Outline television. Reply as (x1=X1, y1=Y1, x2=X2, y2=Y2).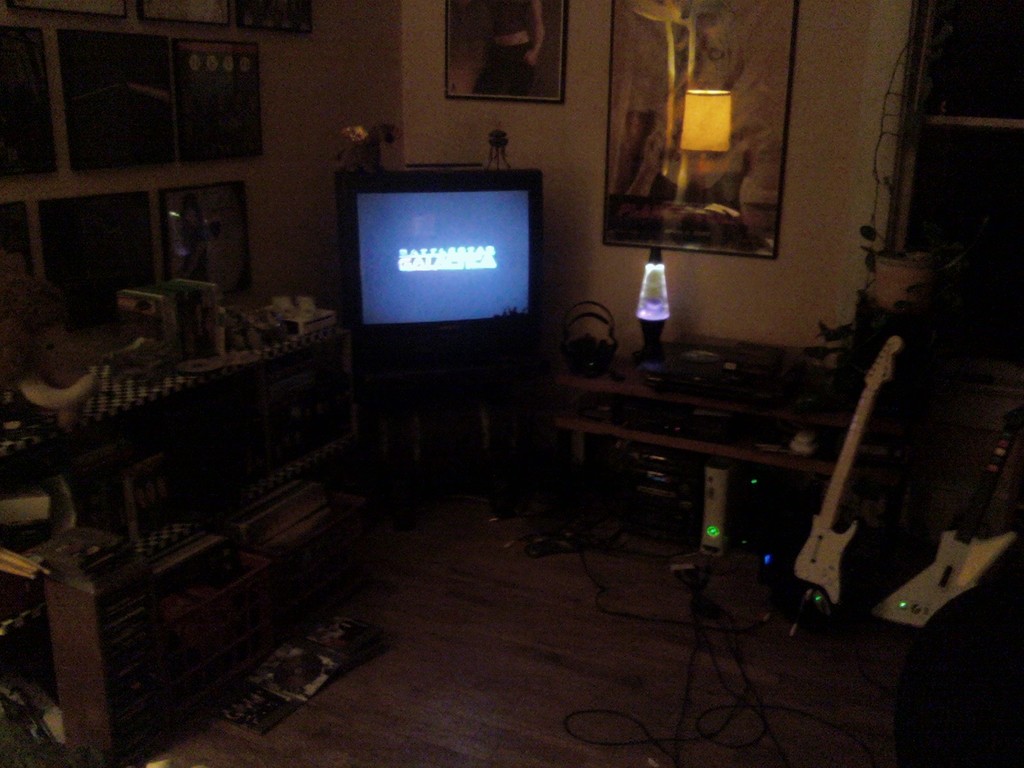
(x1=339, y1=167, x2=546, y2=356).
